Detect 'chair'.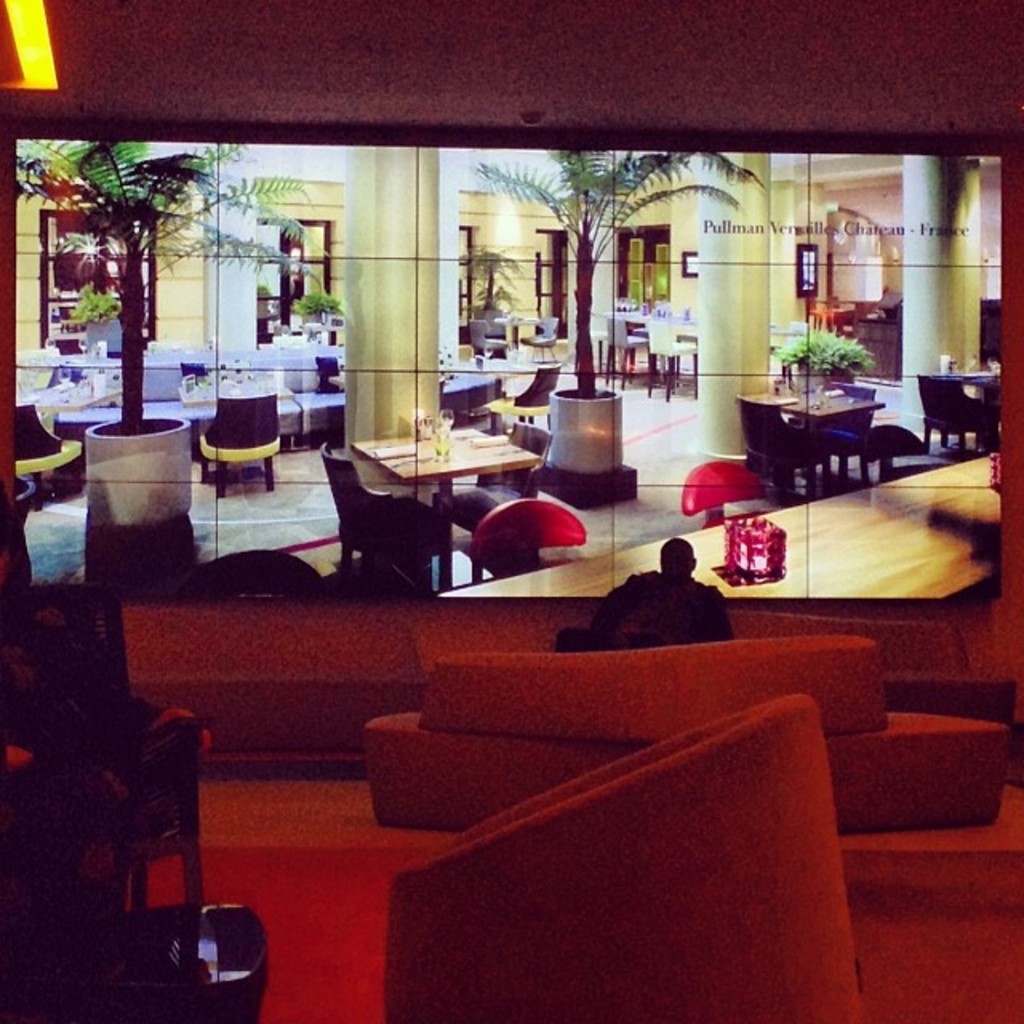
Detected at [x1=850, y1=427, x2=939, y2=477].
